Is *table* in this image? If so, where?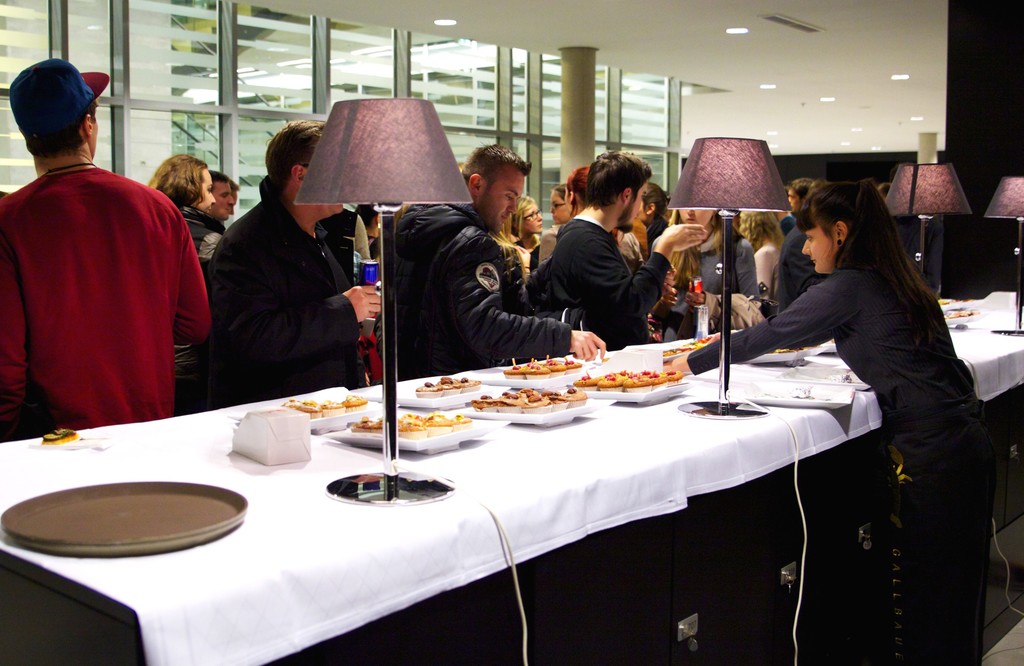
Yes, at pyautogui.locateOnScreen(0, 286, 1023, 665).
